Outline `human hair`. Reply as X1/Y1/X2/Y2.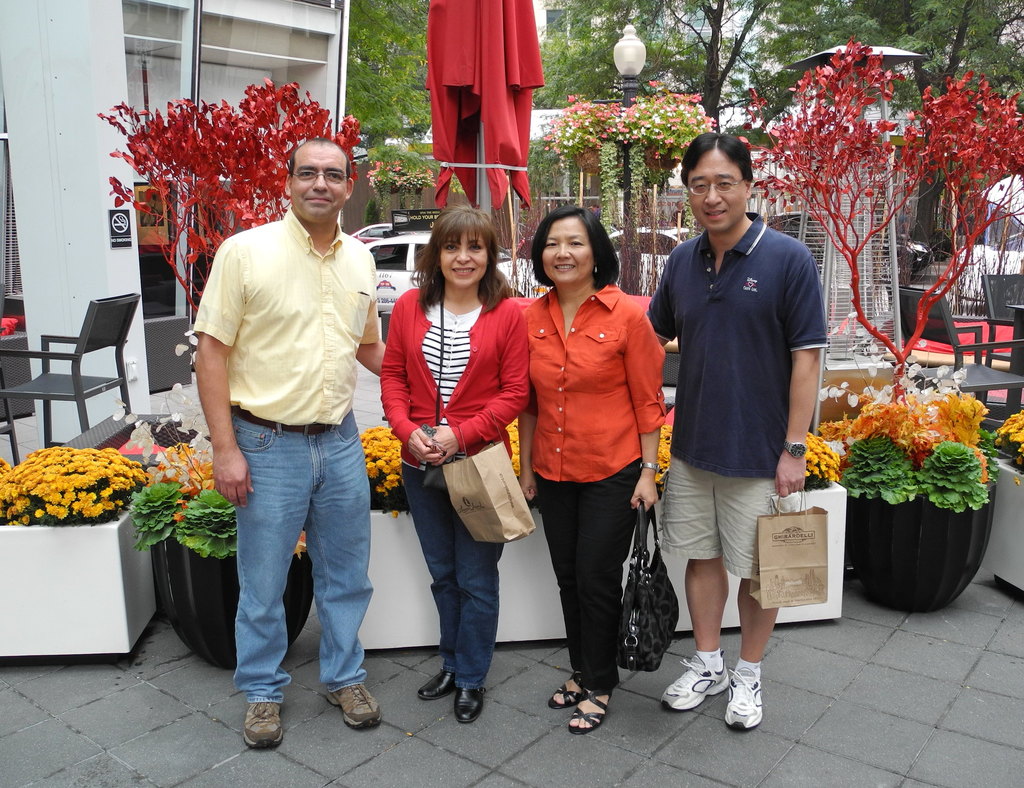
680/125/754/182.
